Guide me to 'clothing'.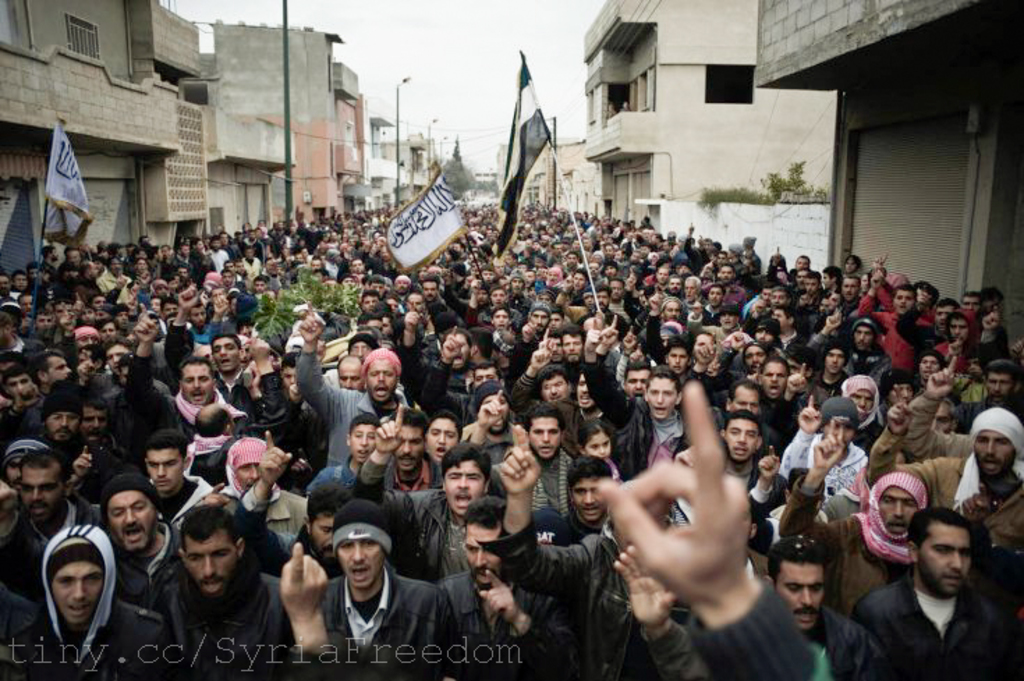
Guidance: detection(848, 572, 1023, 680).
